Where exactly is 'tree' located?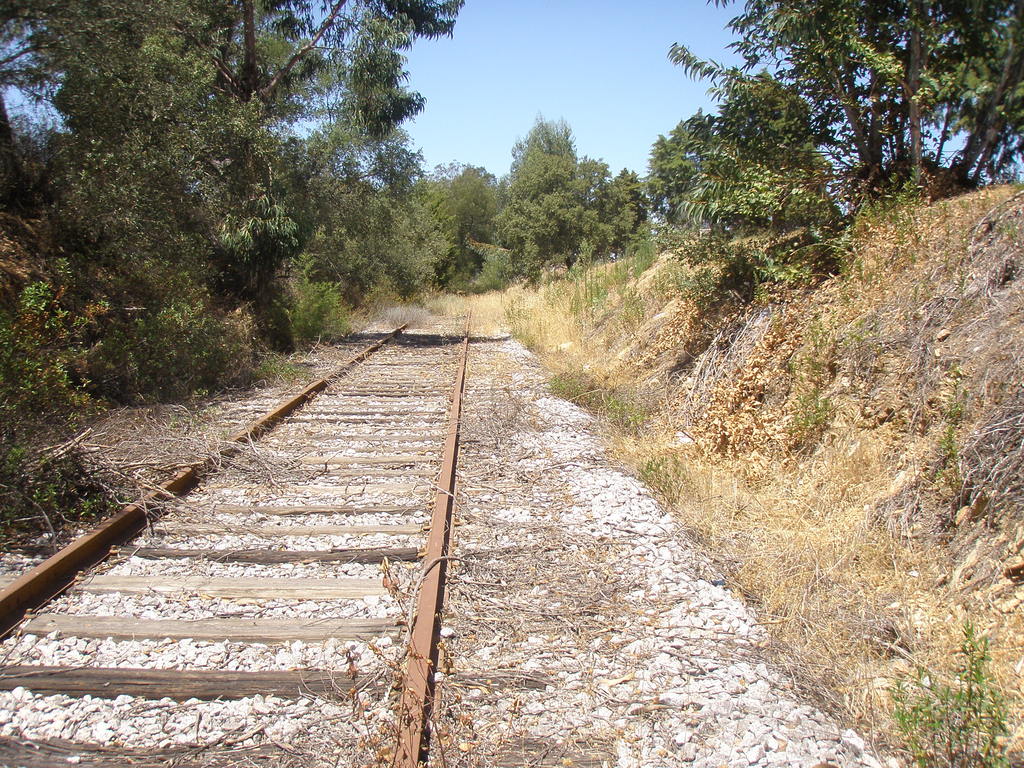
Its bounding box is {"x1": 589, "y1": 143, "x2": 654, "y2": 241}.
